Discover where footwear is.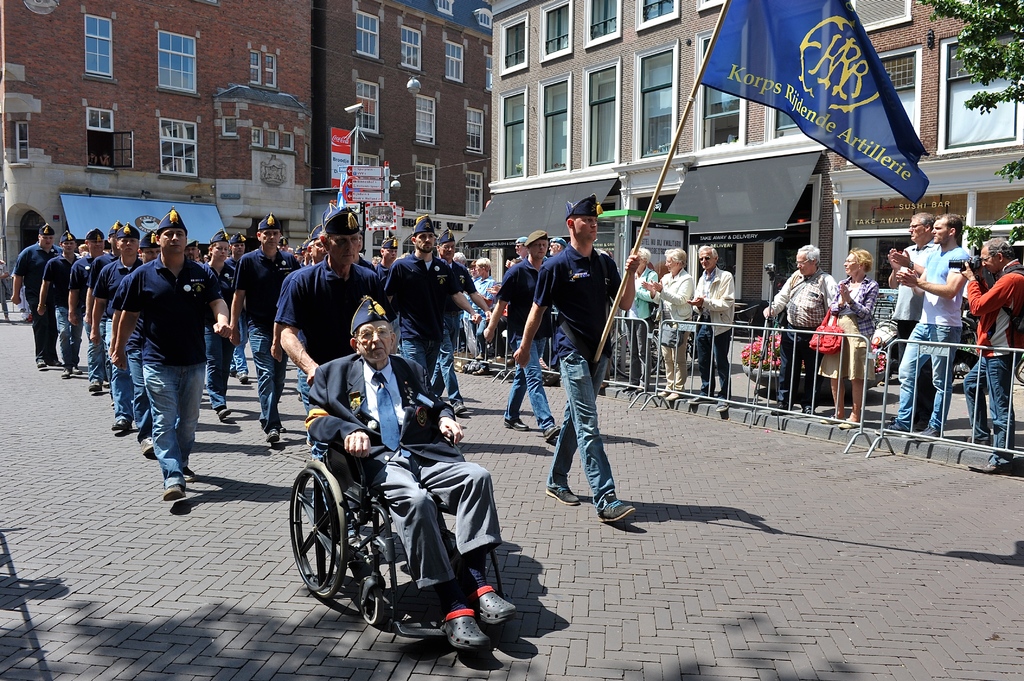
Discovered at (239,369,252,383).
